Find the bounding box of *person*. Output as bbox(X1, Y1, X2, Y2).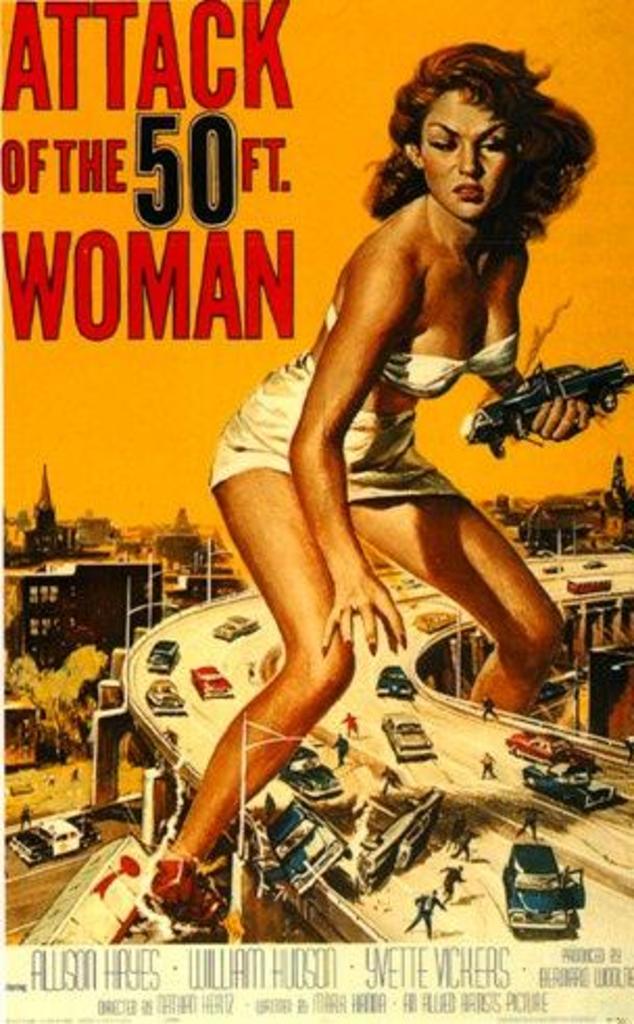
bbox(446, 826, 476, 859).
